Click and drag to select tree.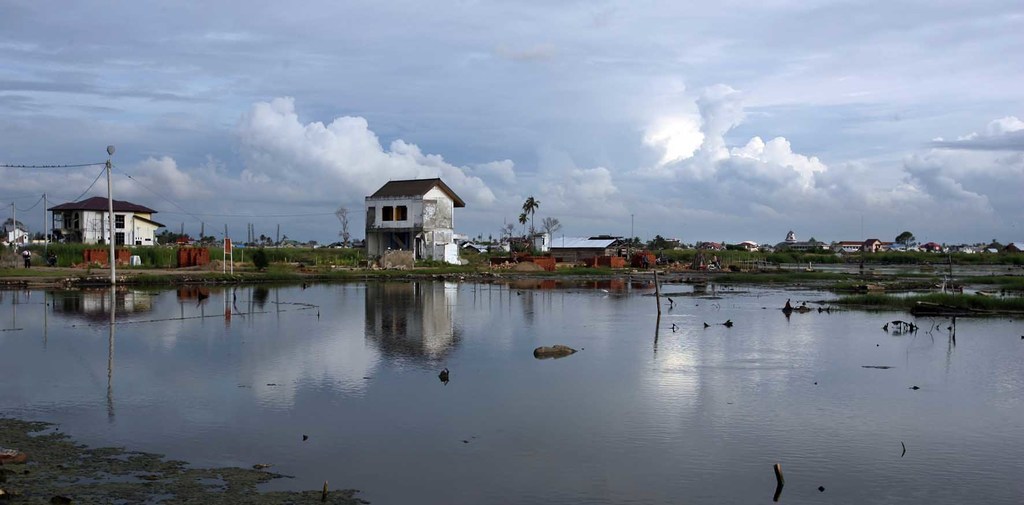
Selection: x1=524 y1=193 x2=541 y2=242.
